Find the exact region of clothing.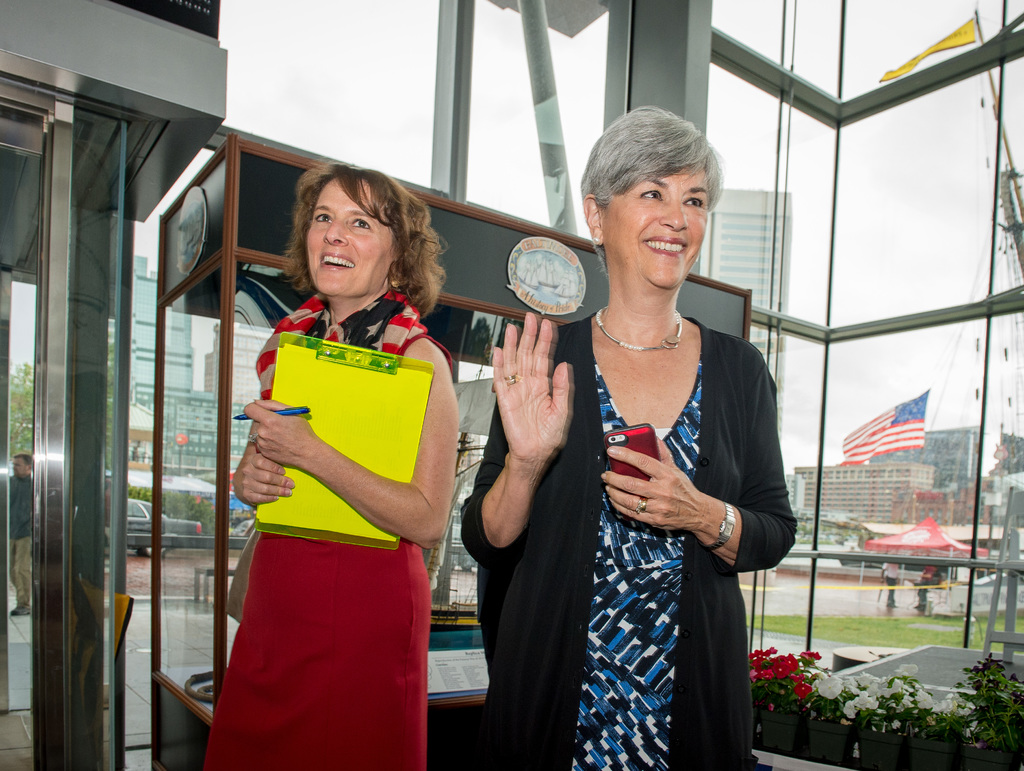
Exact region: 883,564,898,605.
